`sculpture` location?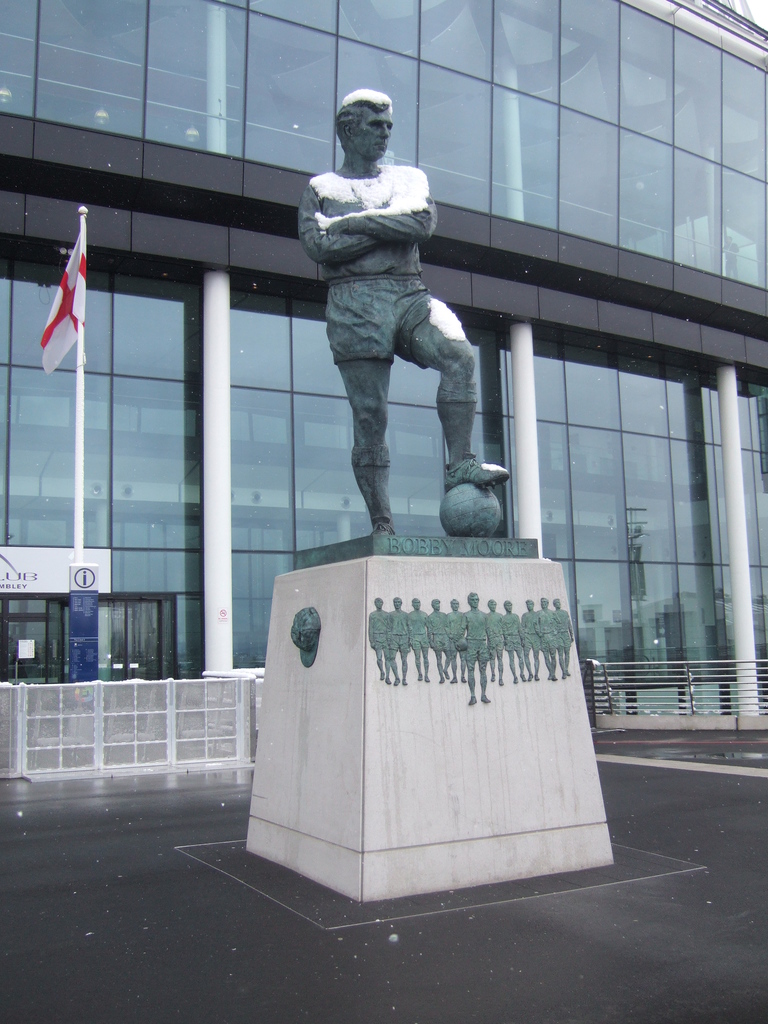
(x1=450, y1=598, x2=468, y2=685)
